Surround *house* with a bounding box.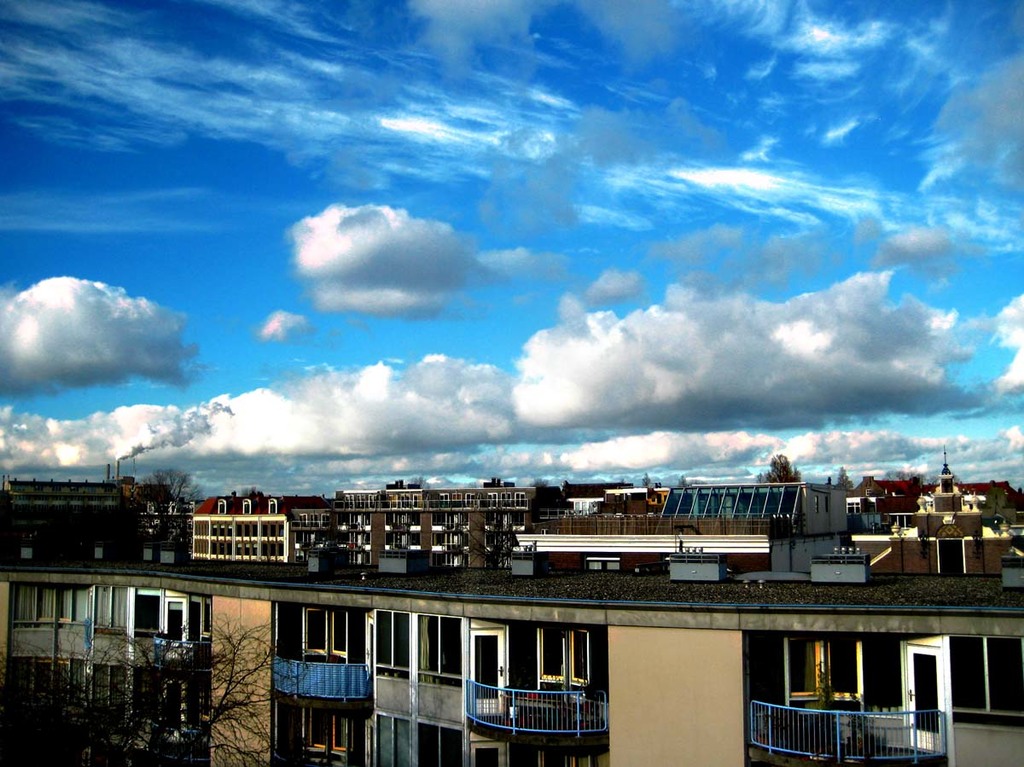
bbox(980, 491, 1023, 543).
